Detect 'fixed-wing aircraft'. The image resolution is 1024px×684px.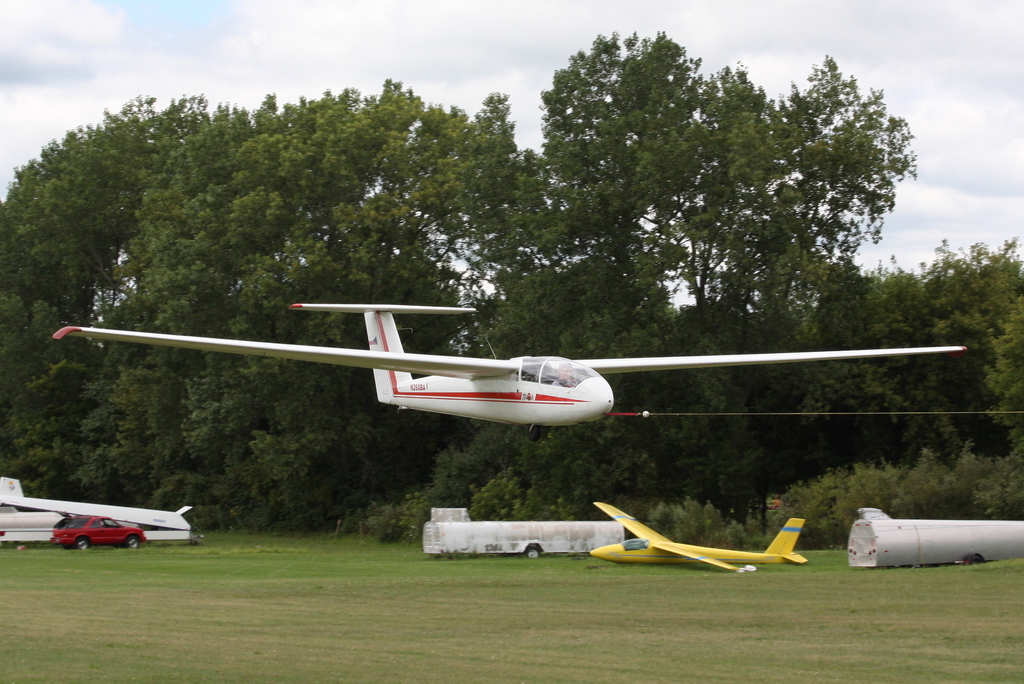
box=[53, 300, 965, 430].
